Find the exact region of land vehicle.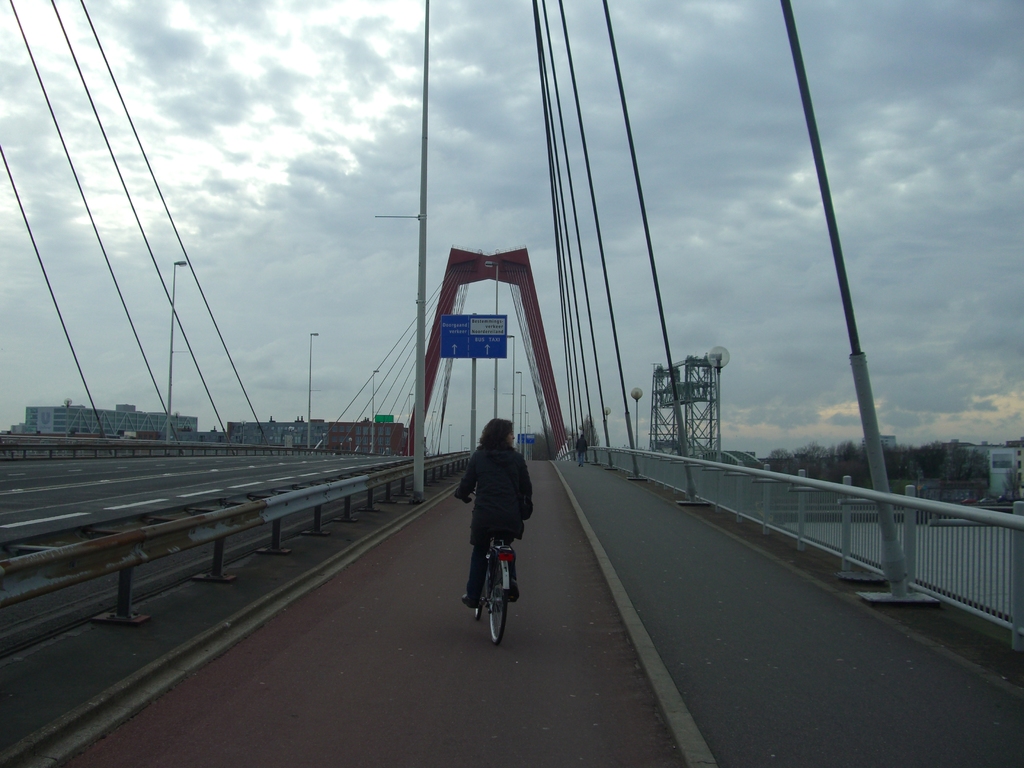
Exact region: 442:475:534:649.
